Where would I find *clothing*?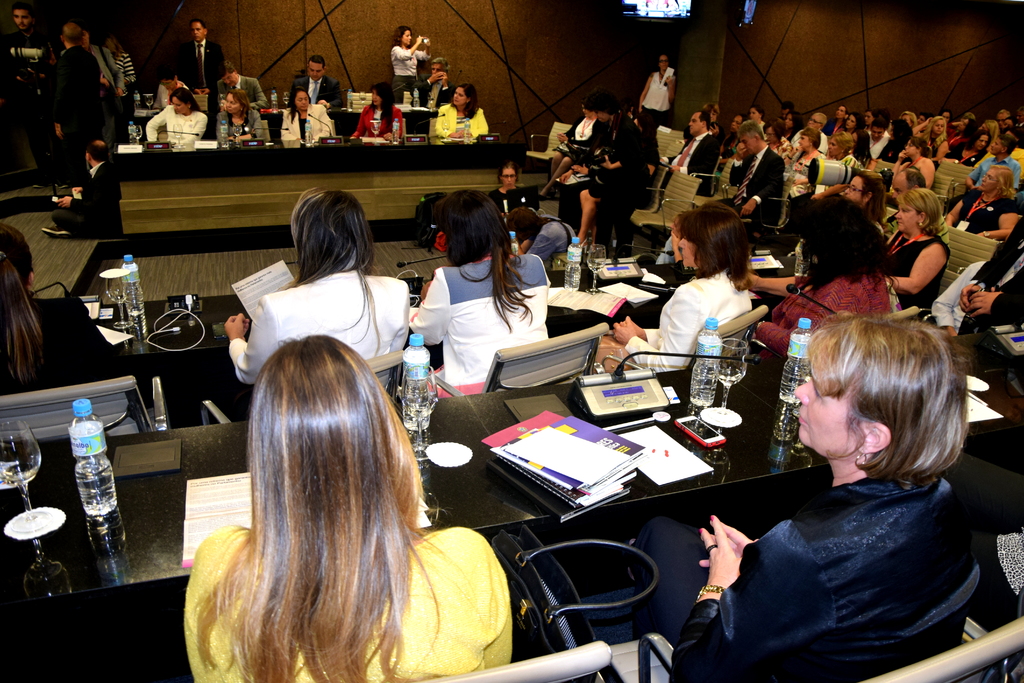
At 53,46,98,158.
